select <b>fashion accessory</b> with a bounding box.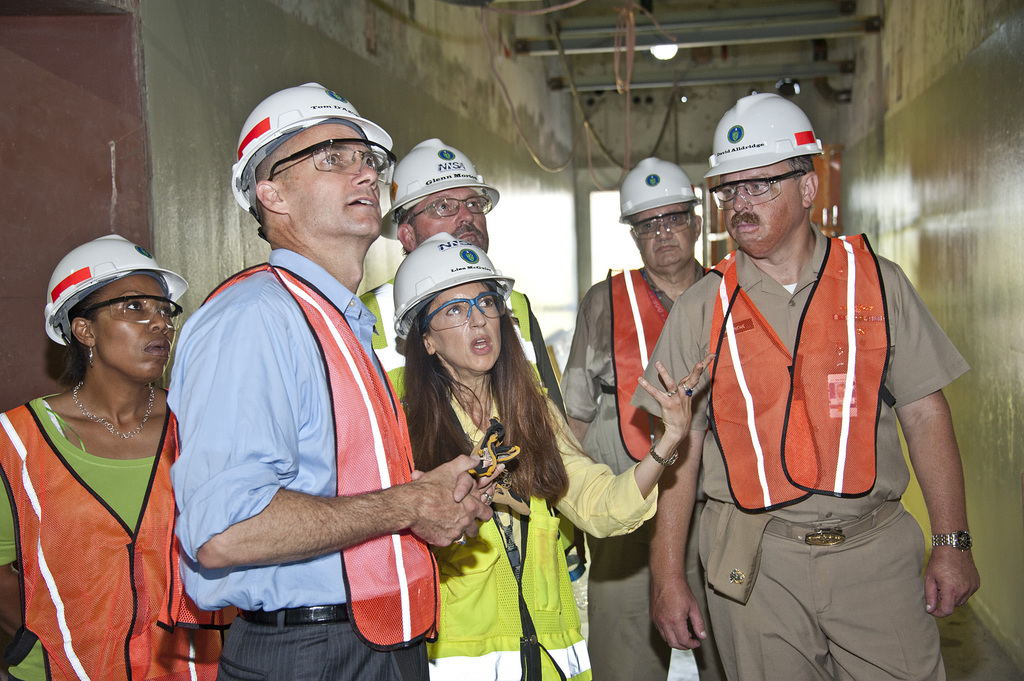
region(648, 443, 684, 469).
